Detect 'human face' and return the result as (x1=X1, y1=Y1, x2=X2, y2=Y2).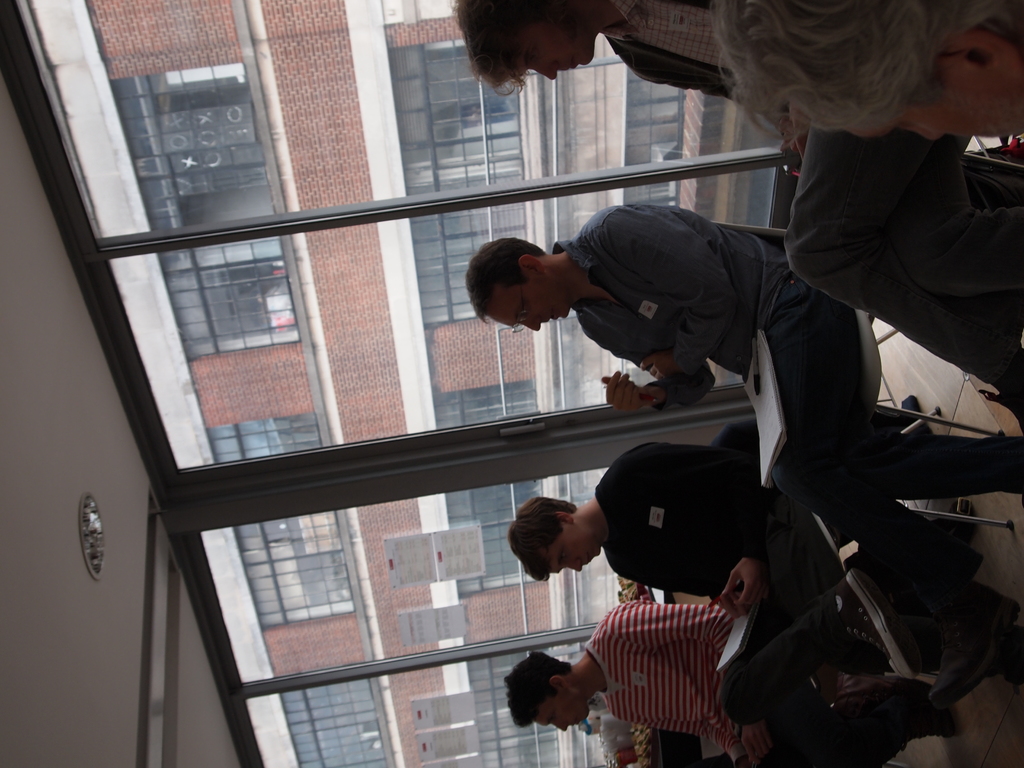
(x1=538, y1=692, x2=588, y2=734).
